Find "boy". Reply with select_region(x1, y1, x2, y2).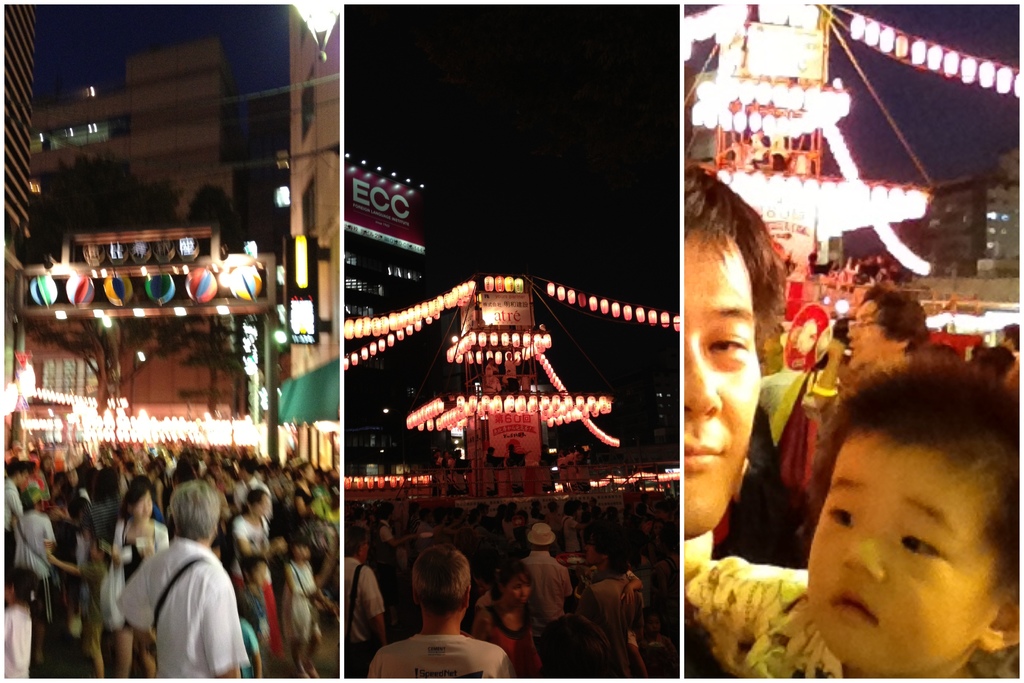
select_region(3, 563, 38, 679).
